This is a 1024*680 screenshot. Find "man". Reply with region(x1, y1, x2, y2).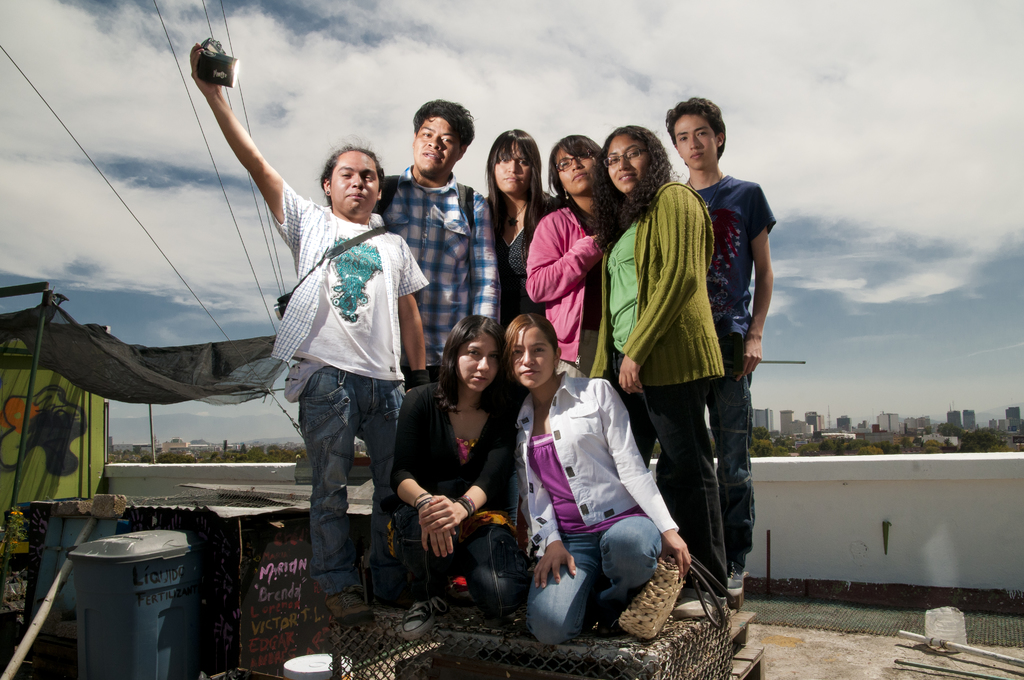
region(371, 100, 499, 390).
